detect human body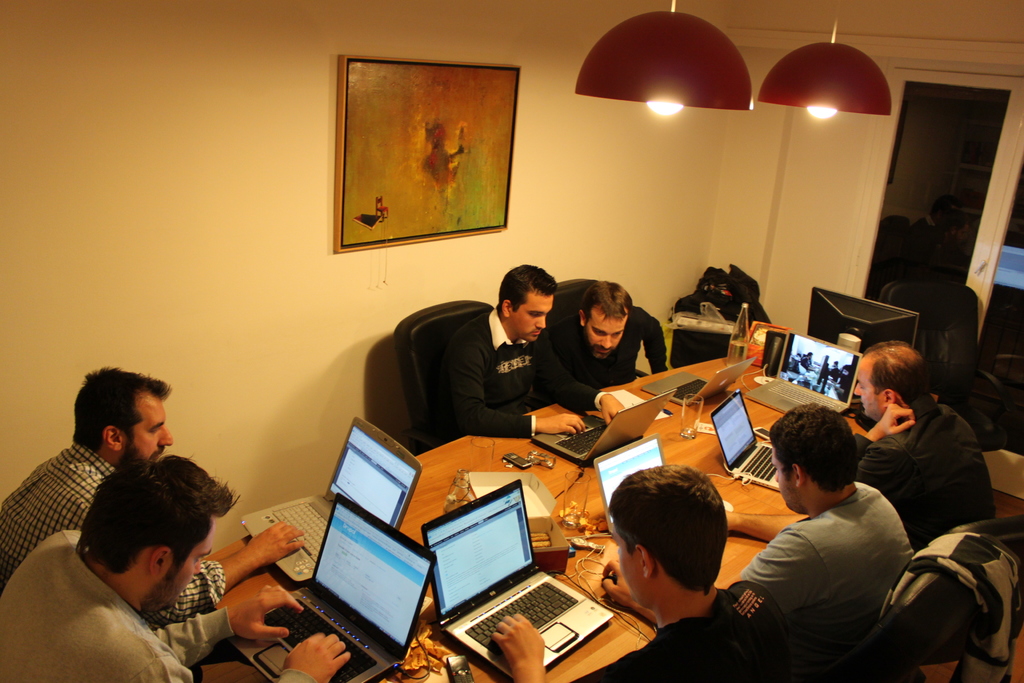
l=801, t=350, r=812, b=376
